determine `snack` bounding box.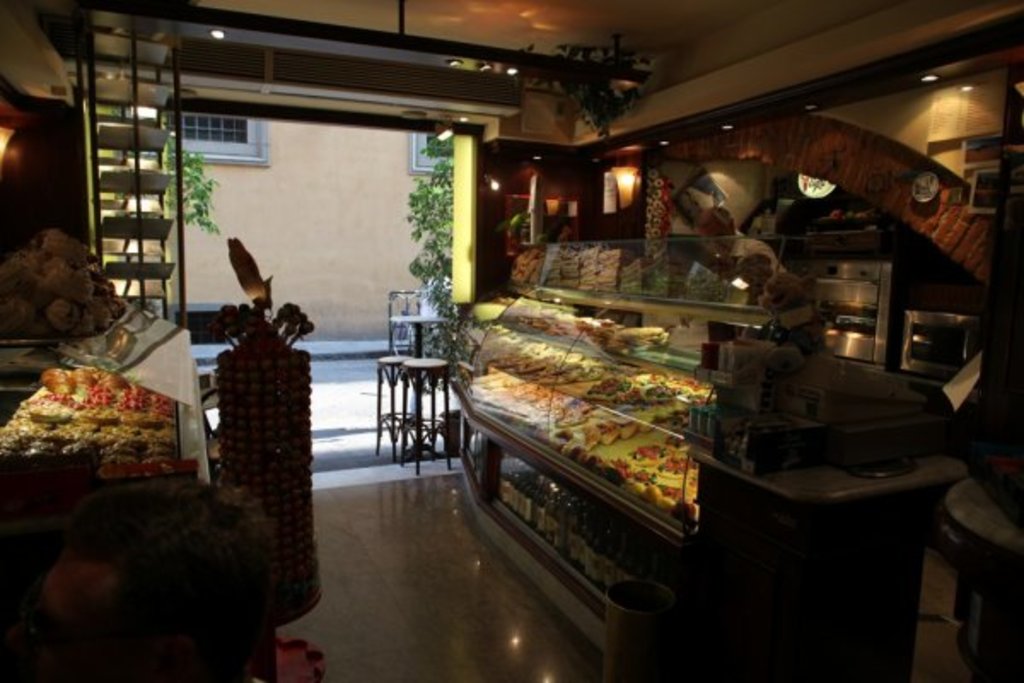
Determined: <region>14, 352, 184, 487</region>.
